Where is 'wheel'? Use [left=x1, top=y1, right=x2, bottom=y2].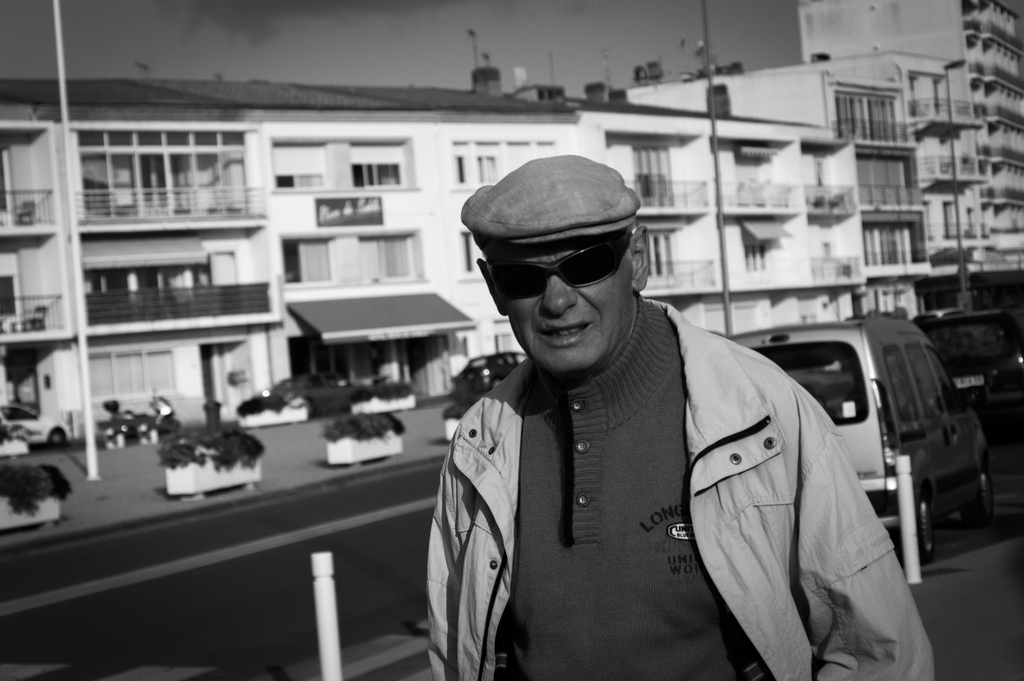
[left=920, top=486, right=943, bottom=561].
